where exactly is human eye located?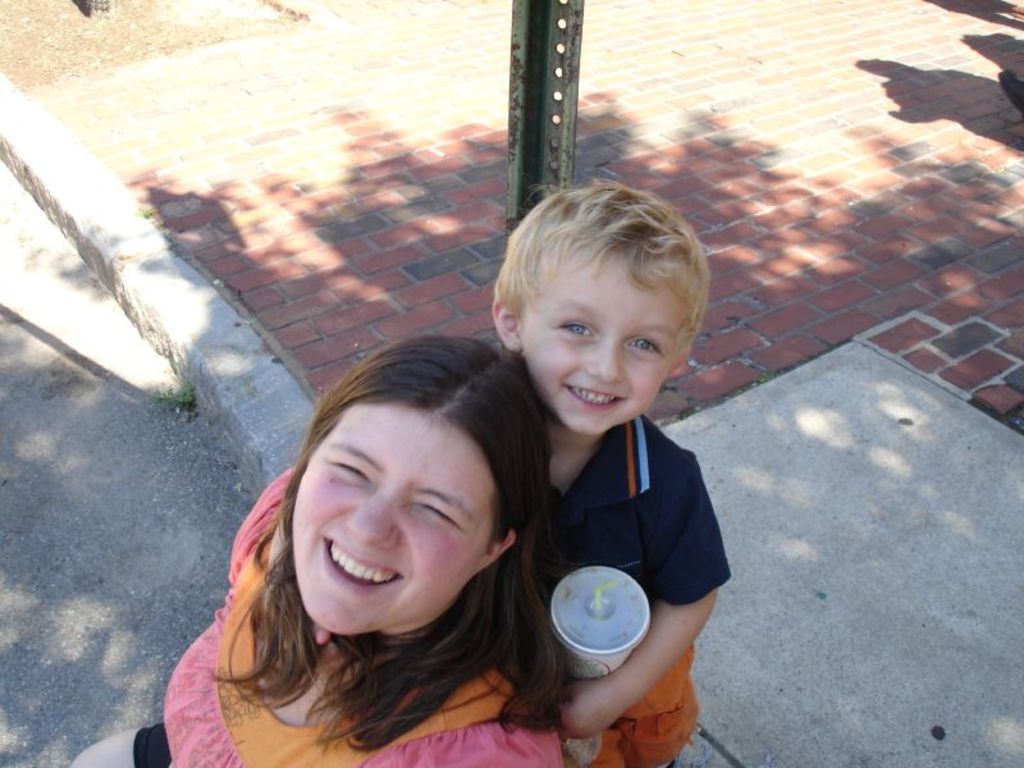
Its bounding box is (621, 333, 664, 358).
